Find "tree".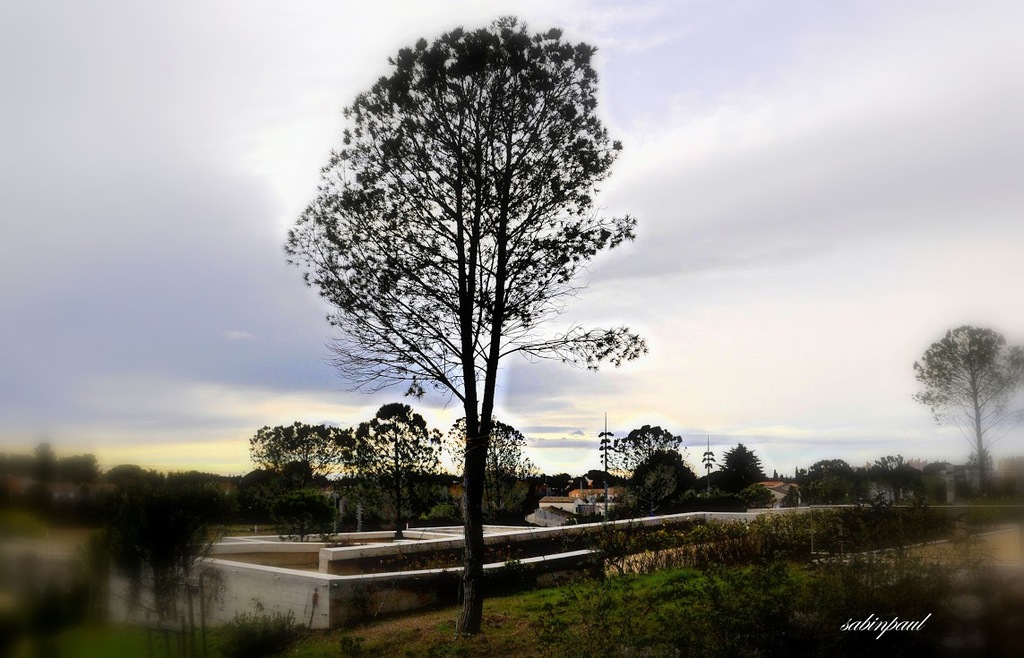
[left=717, top=437, right=767, bottom=525].
